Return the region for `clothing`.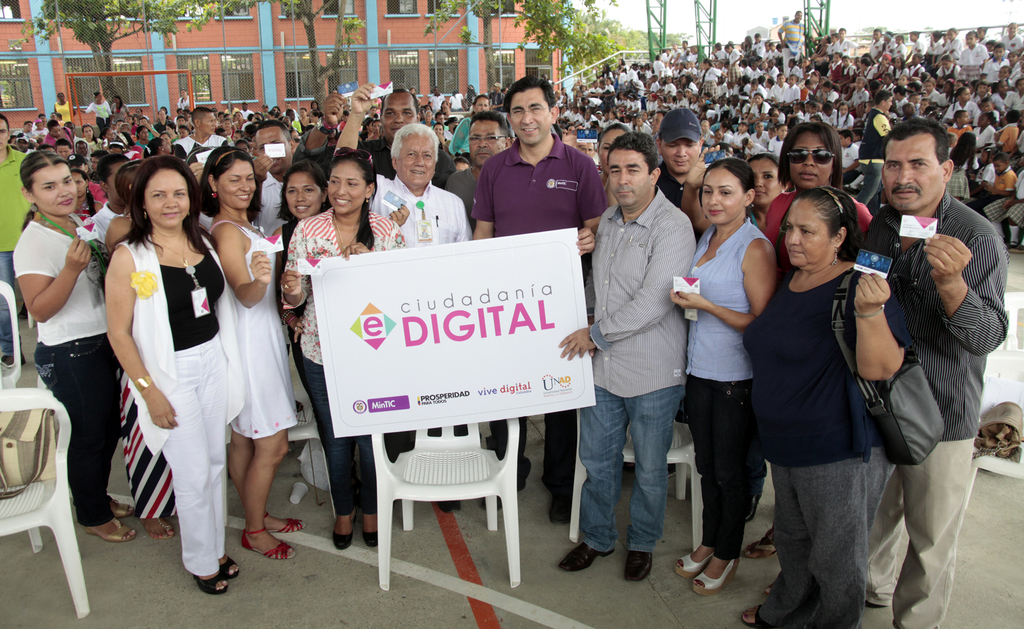
886:35:895:52.
